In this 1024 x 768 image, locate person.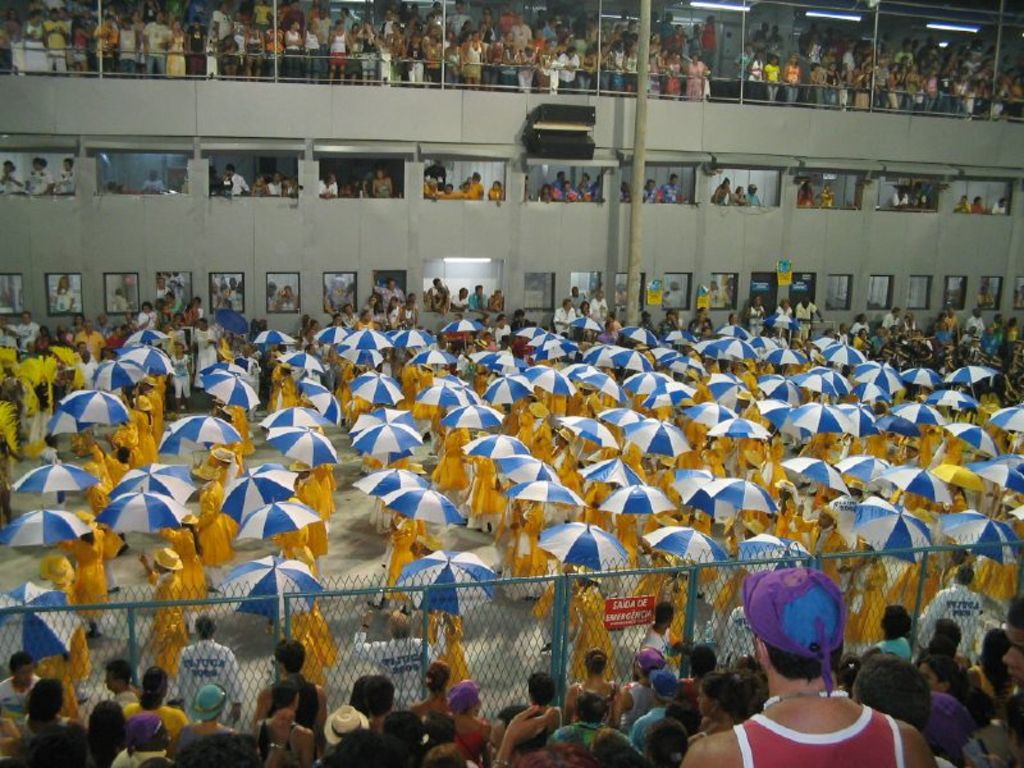
Bounding box: bbox(285, 182, 296, 197).
